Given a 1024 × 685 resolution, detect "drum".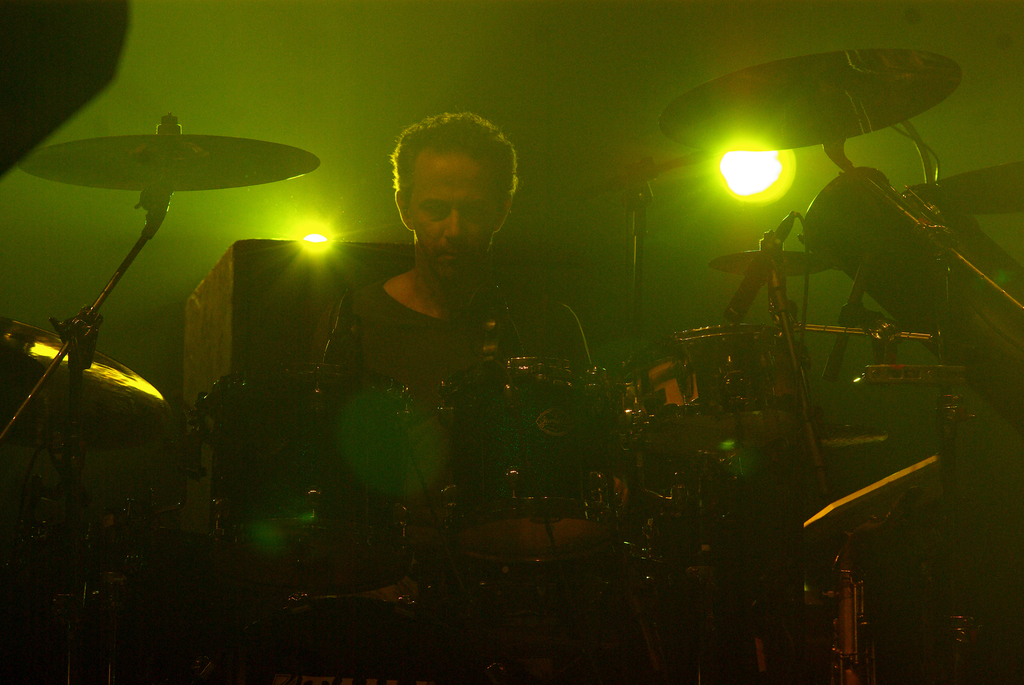
x1=213 y1=363 x2=415 y2=598.
